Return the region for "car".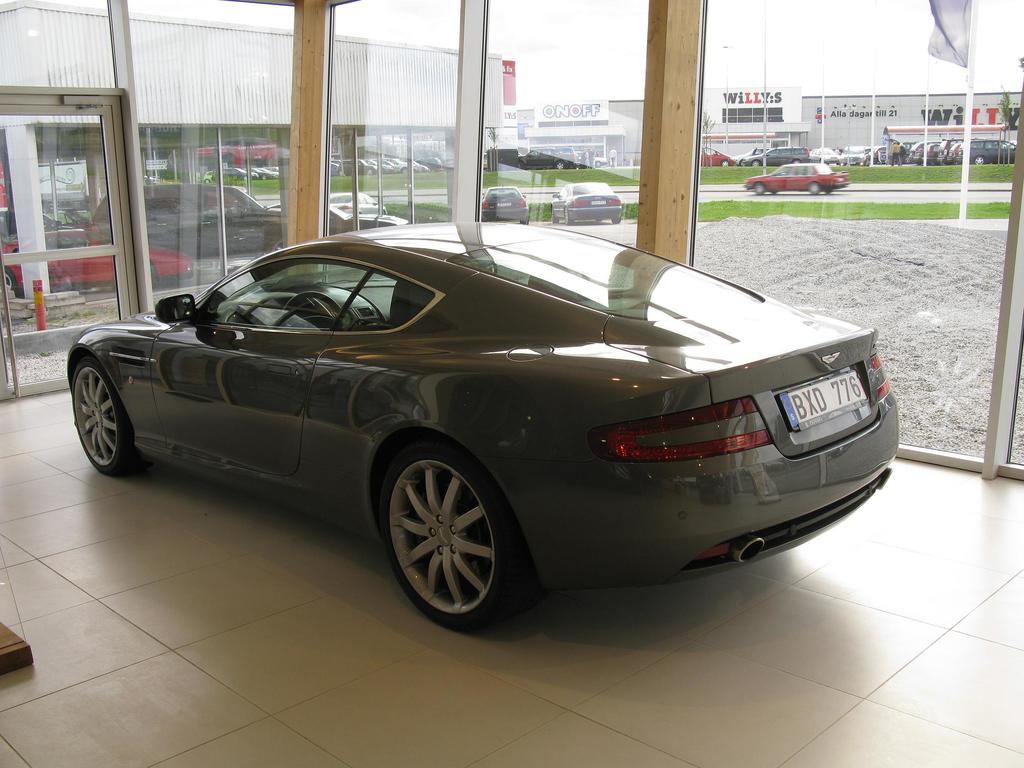
BBox(415, 156, 443, 172).
